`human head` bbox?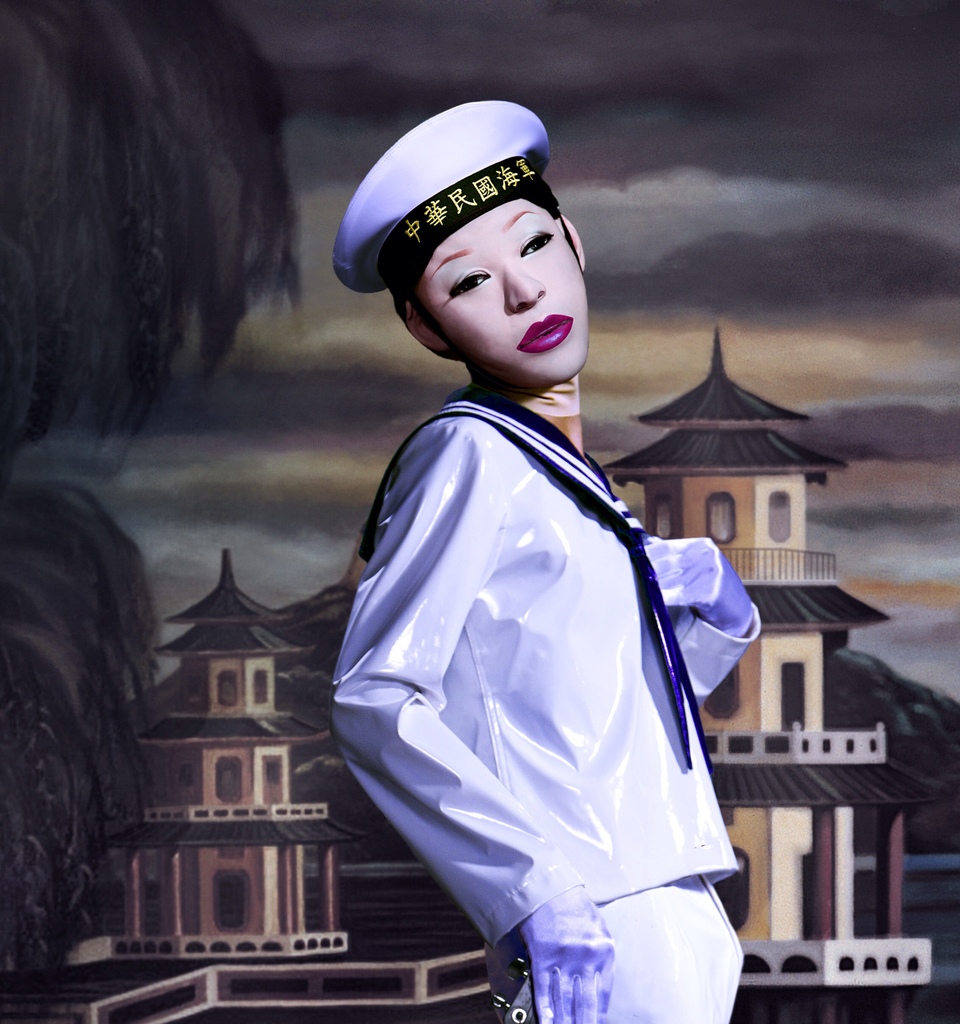
left=304, top=76, right=602, bottom=436
